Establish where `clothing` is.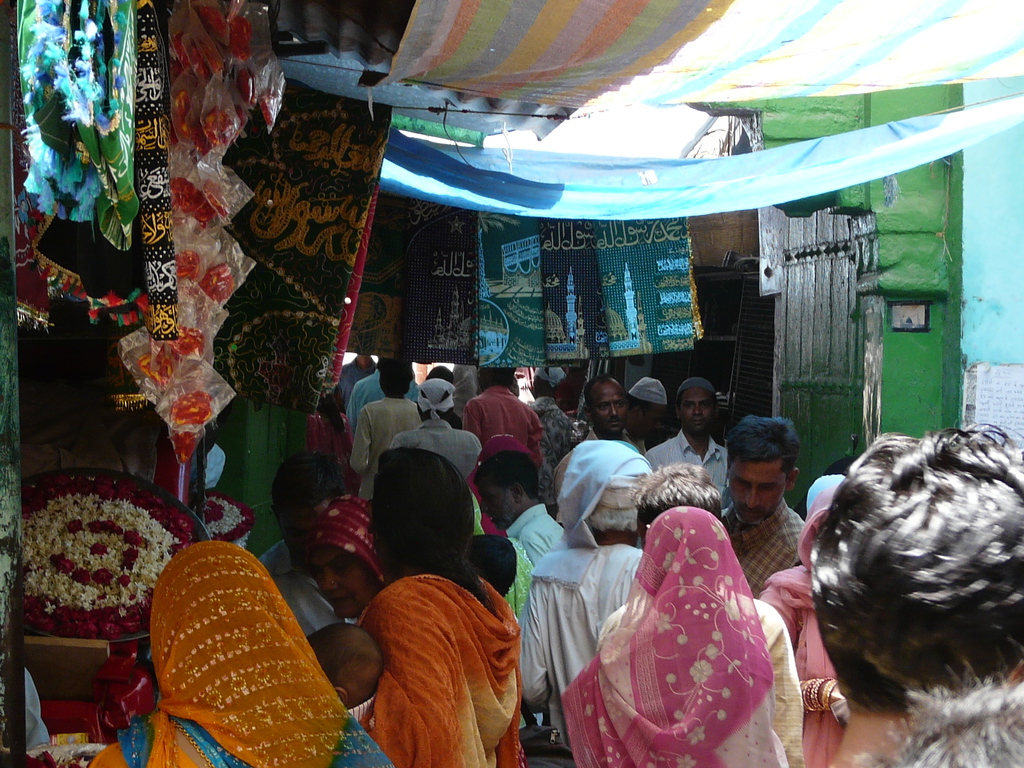
Established at <bbox>83, 538, 395, 767</bbox>.
